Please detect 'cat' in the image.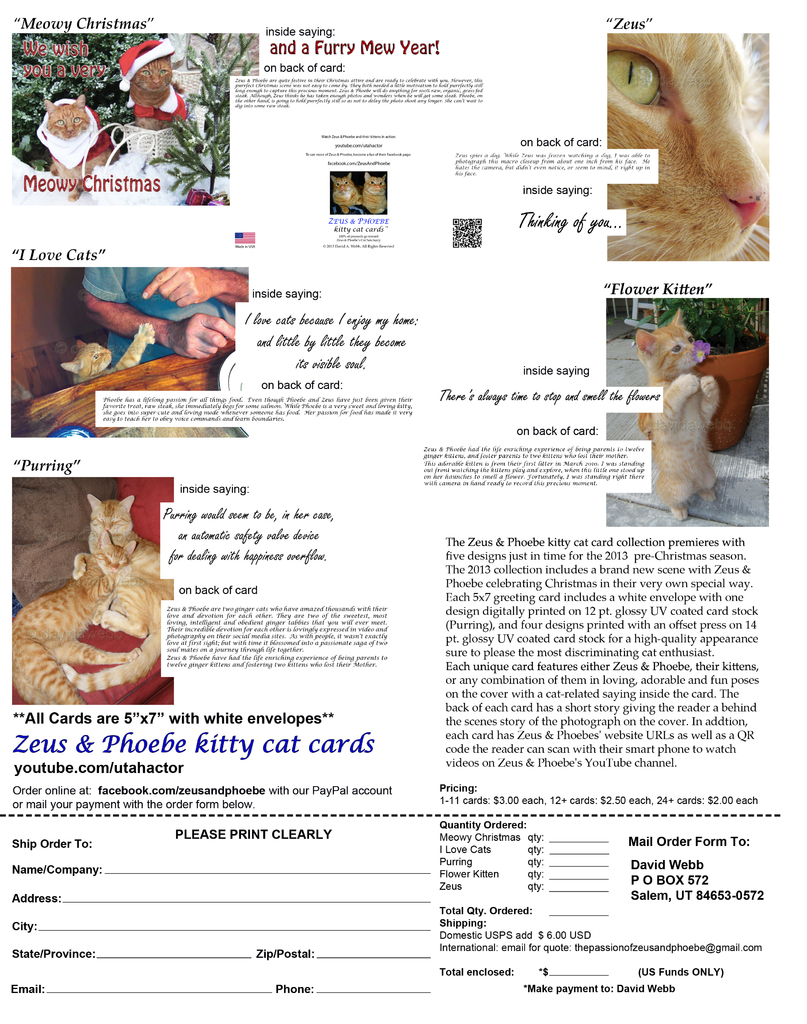
Rect(607, 36, 768, 260).
